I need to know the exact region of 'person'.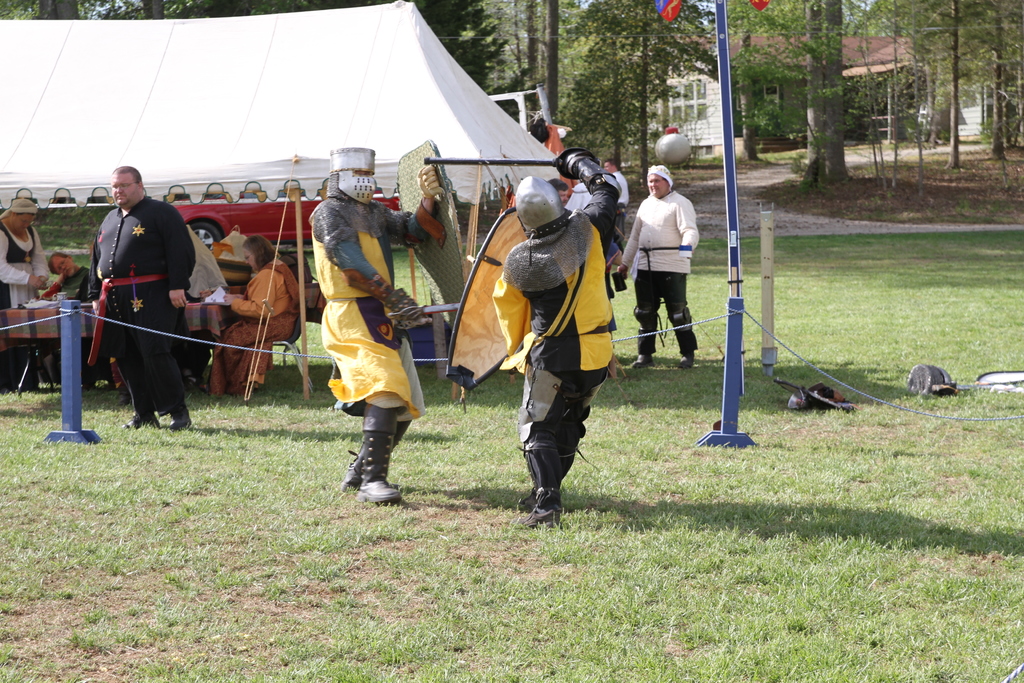
Region: 602:160:628:259.
